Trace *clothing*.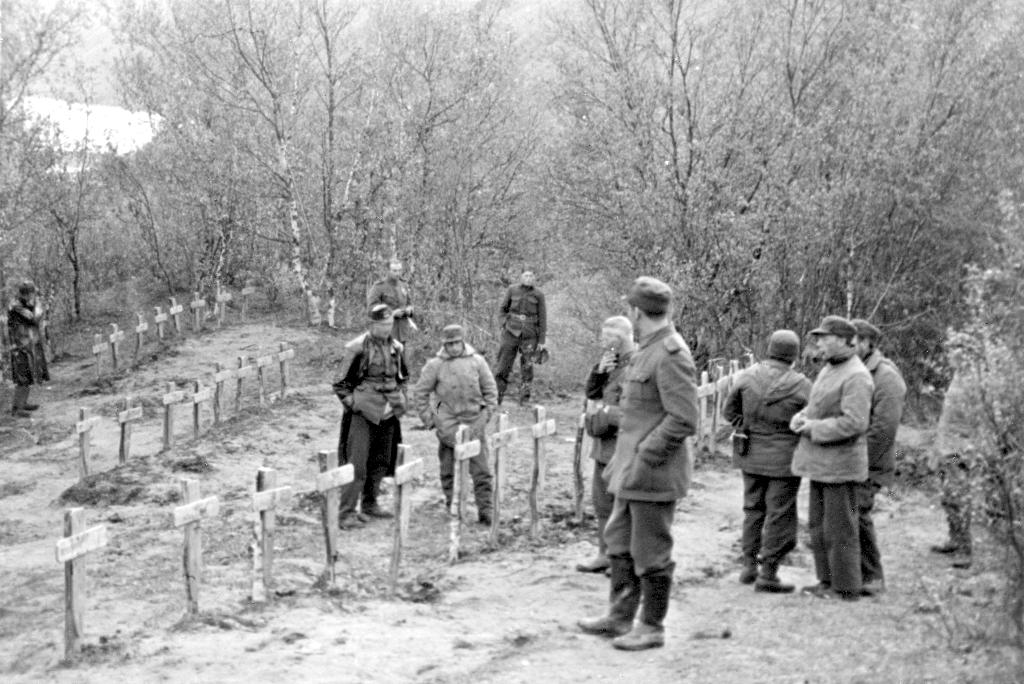
Traced to left=596, top=316, right=698, bottom=578.
